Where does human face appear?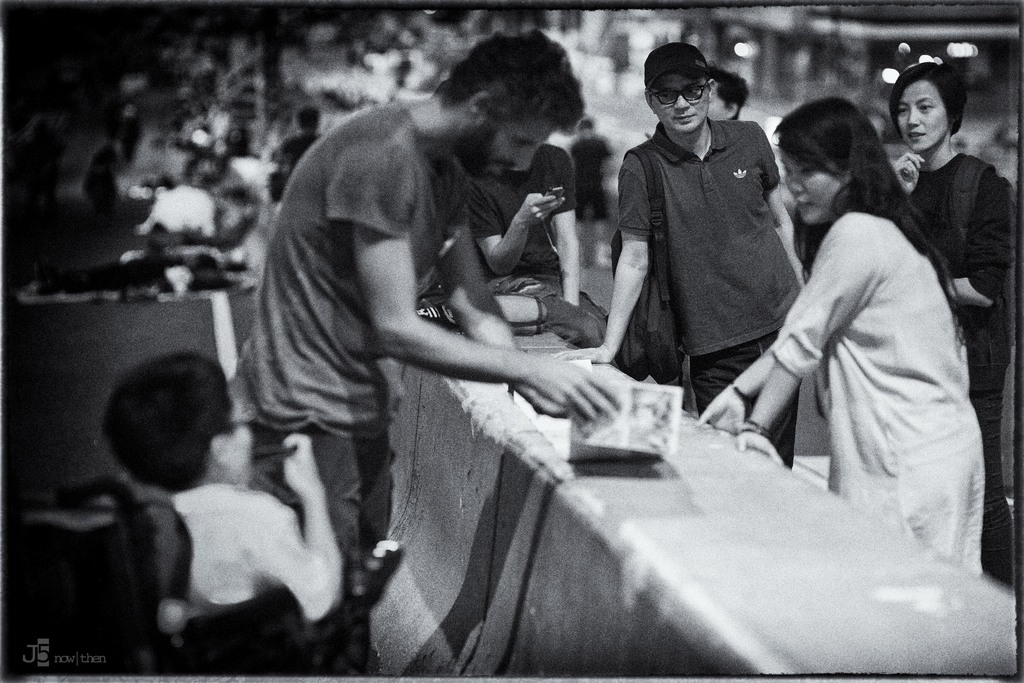
Appears at (703,90,737,125).
